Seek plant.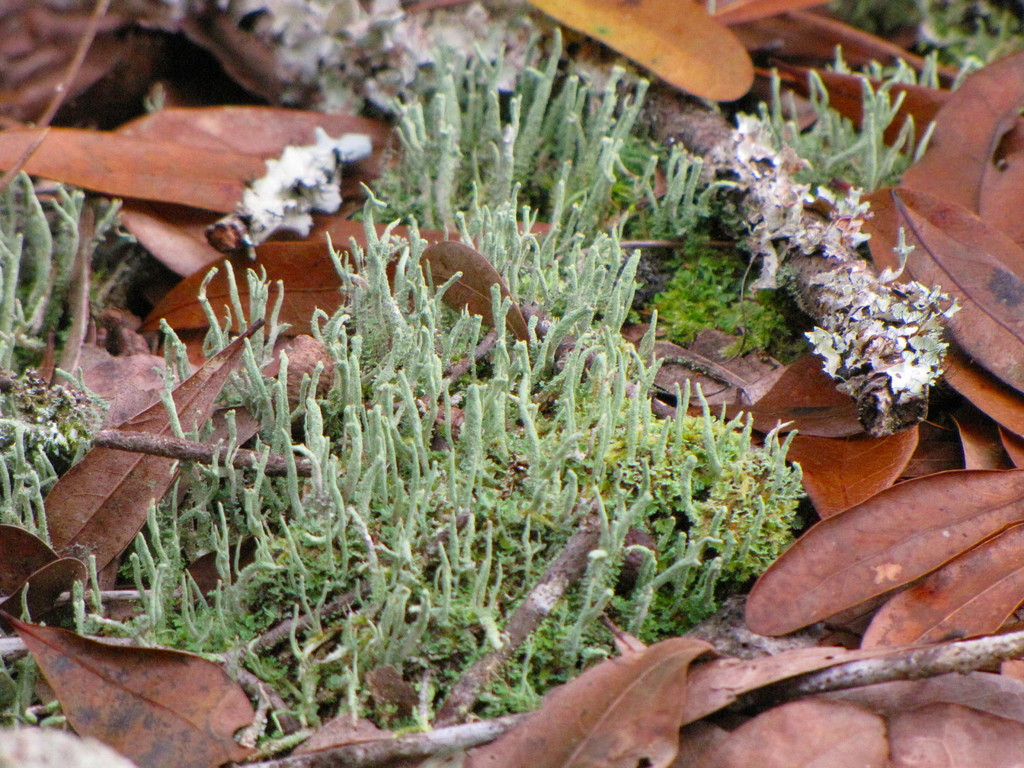
left=828, top=0, right=1023, bottom=98.
